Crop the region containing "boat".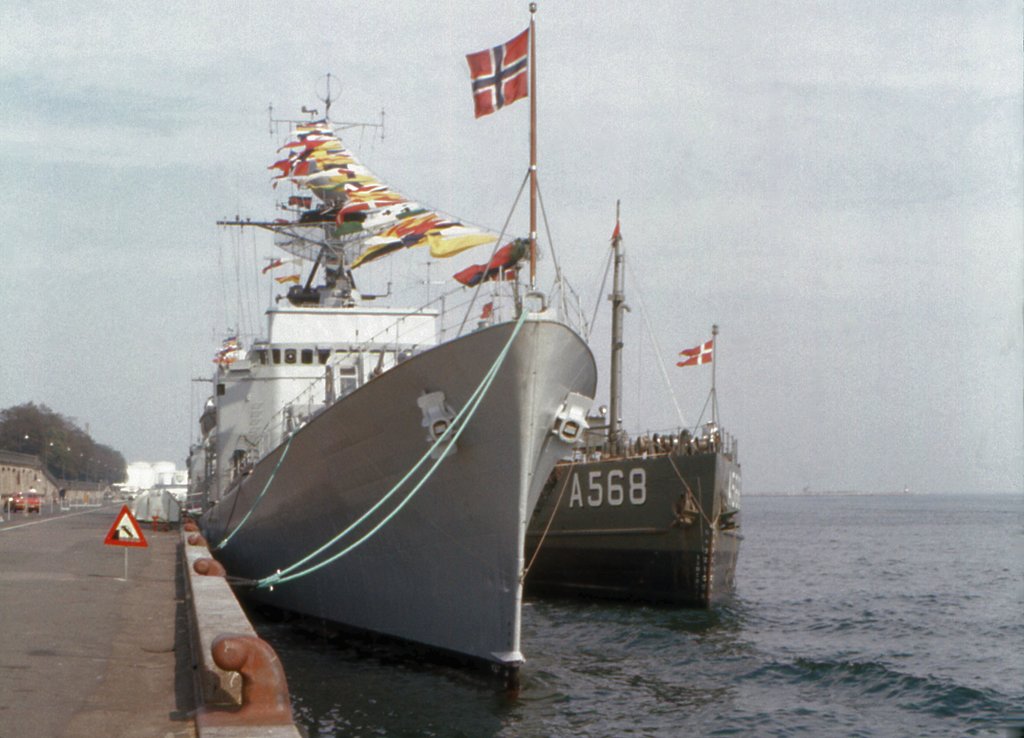
Crop region: region(543, 194, 746, 609).
